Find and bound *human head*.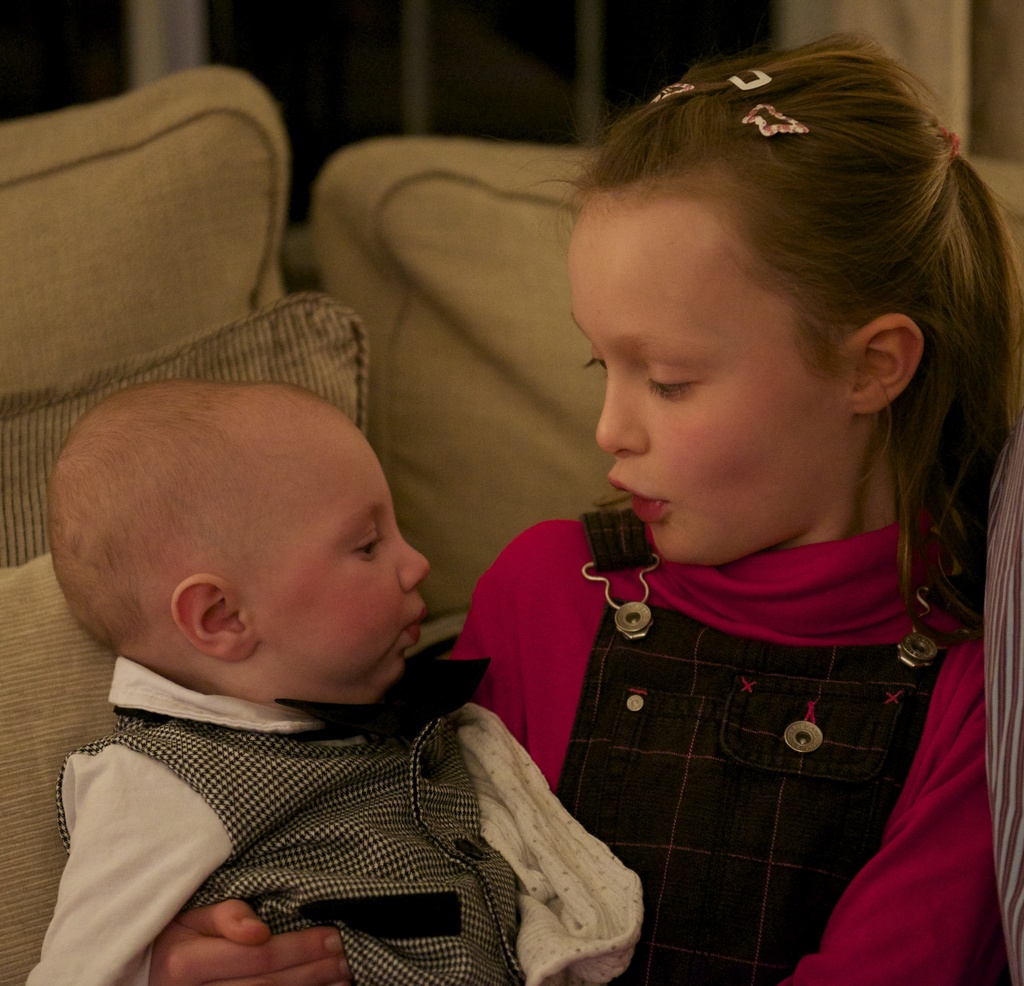
Bound: [x1=508, y1=32, x2=1023, y2=566].
